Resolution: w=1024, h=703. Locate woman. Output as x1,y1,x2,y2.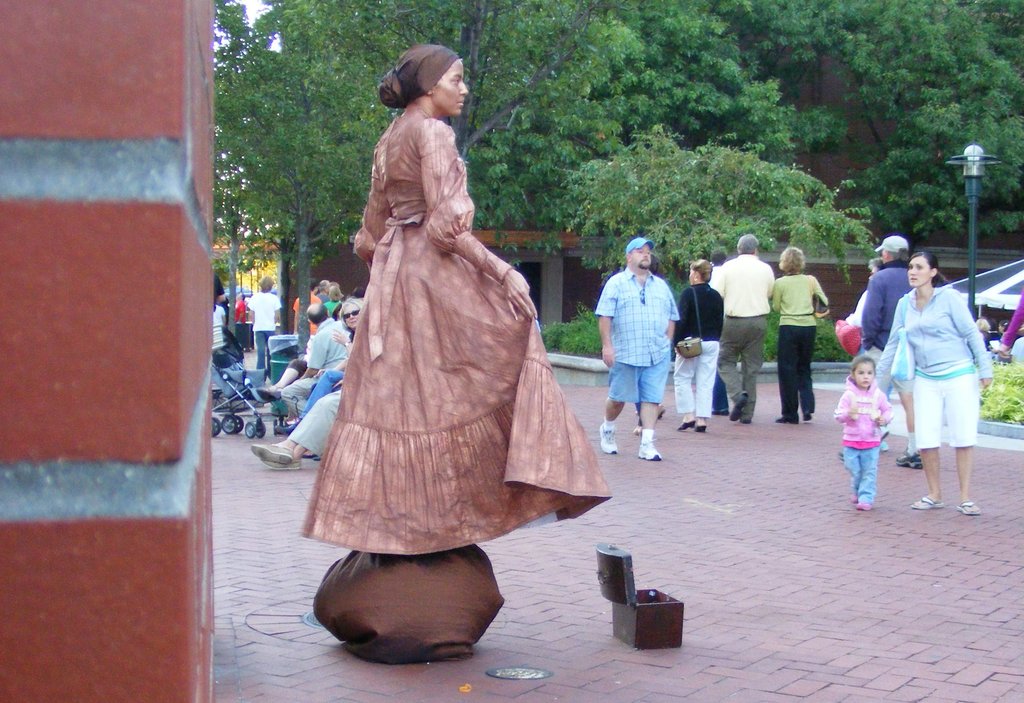
249,273,282,377.
